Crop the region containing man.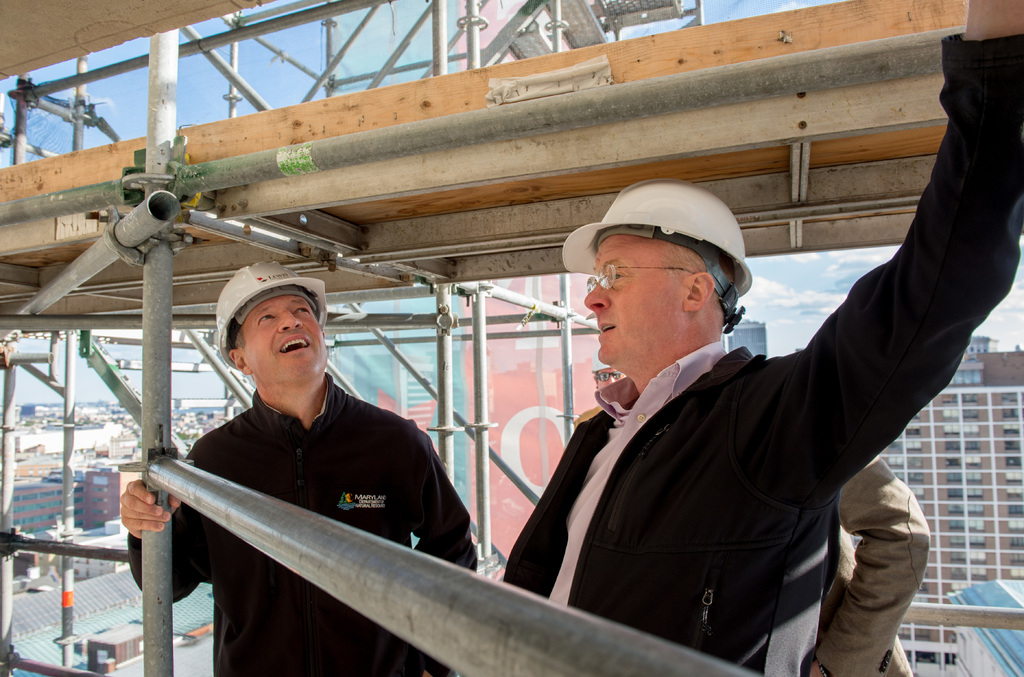
Crop region: <region>486, 97, 992, 666</region>.
